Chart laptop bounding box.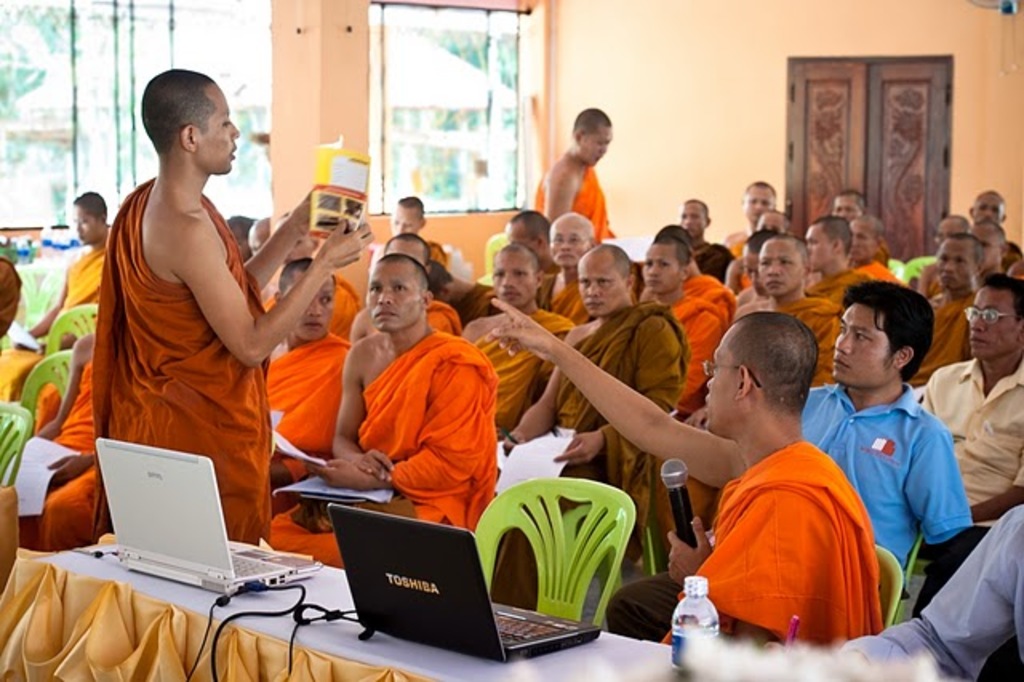
Charted: bbox(328, 503, 598, 663).
